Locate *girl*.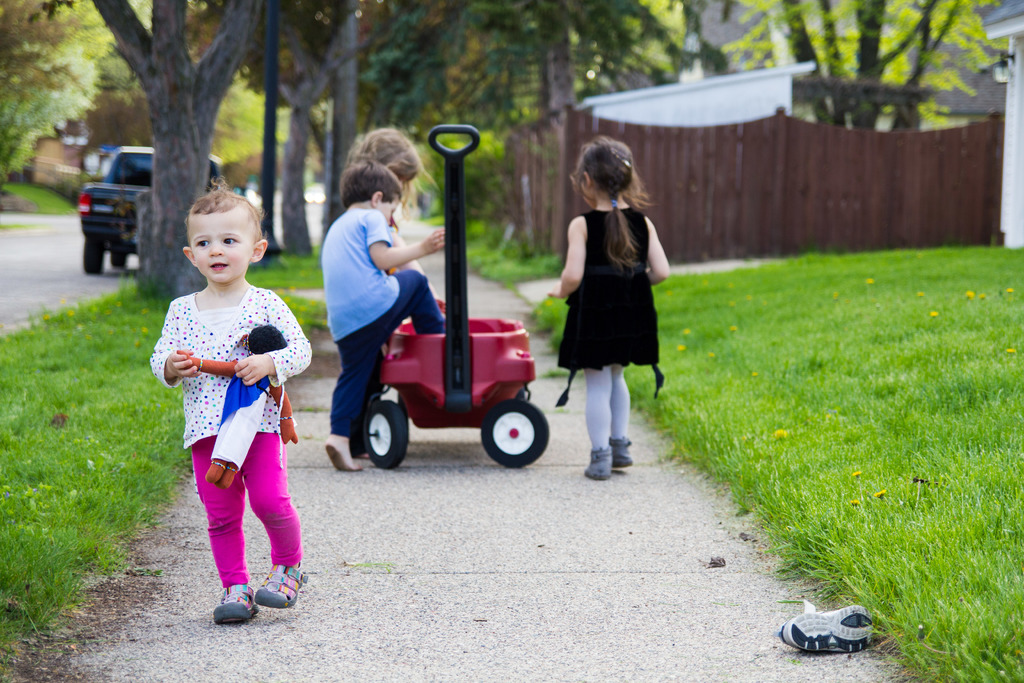
Bounding box: <box>148,173,309,620</box>.
